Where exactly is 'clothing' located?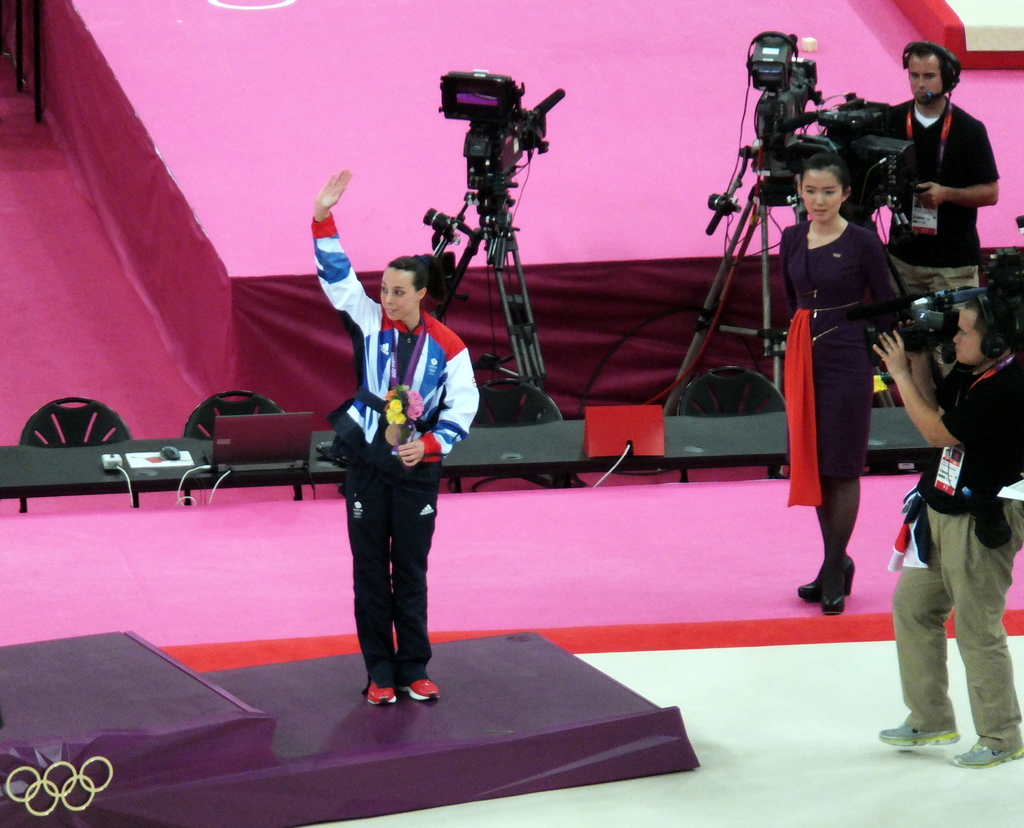
Its bounding box is l=763, t=225, r=884, b=498.
